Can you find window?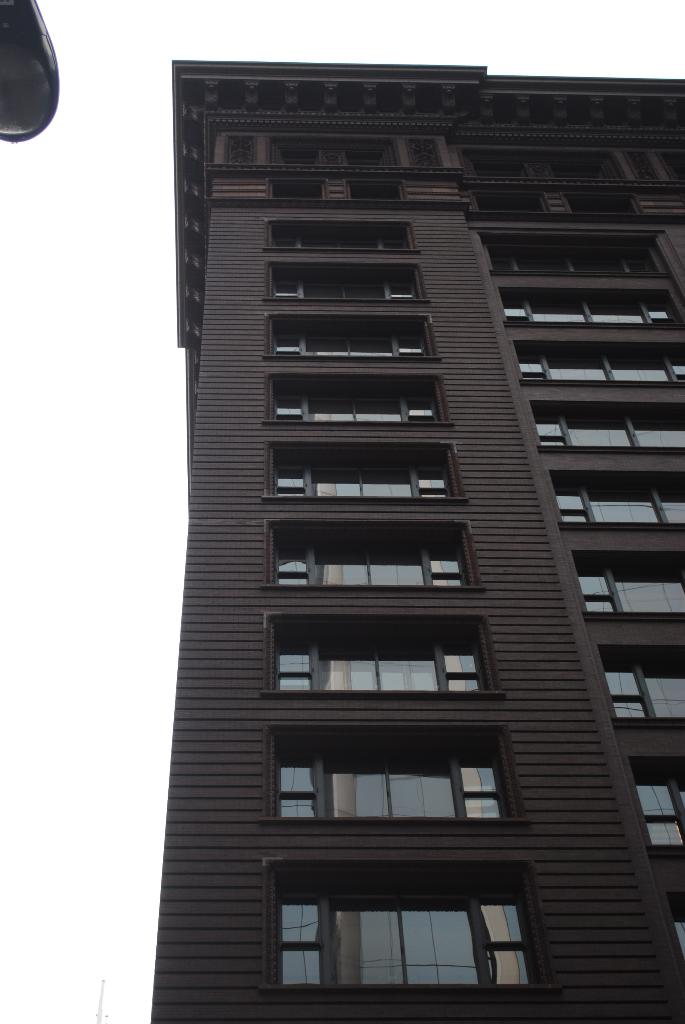
Yes, bounding box: locate(276, 326, 426, 356).
